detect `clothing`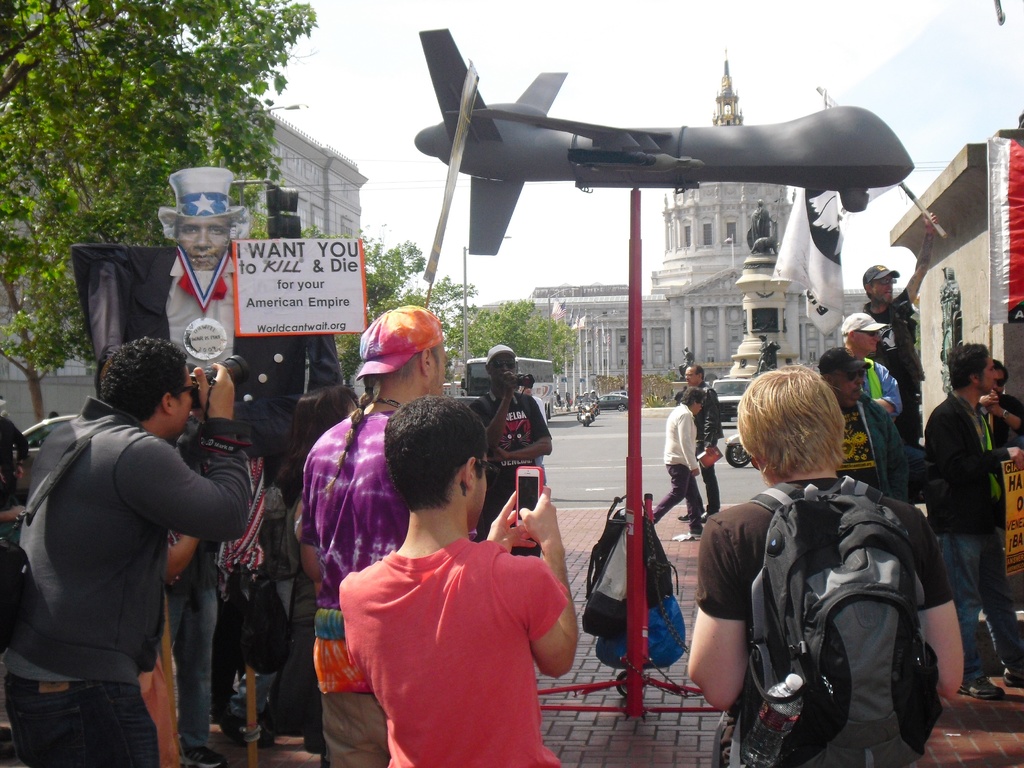
{"left": 1, "top": 388, "right": 253, "bottom": 752}
